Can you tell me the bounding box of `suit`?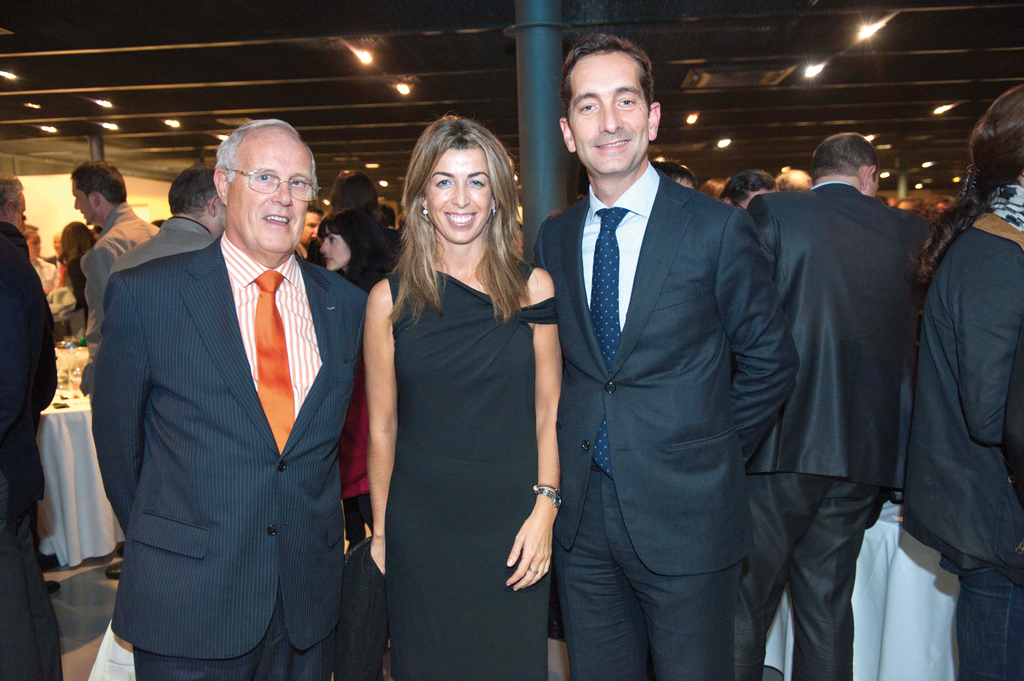
(110,216,211,268).
